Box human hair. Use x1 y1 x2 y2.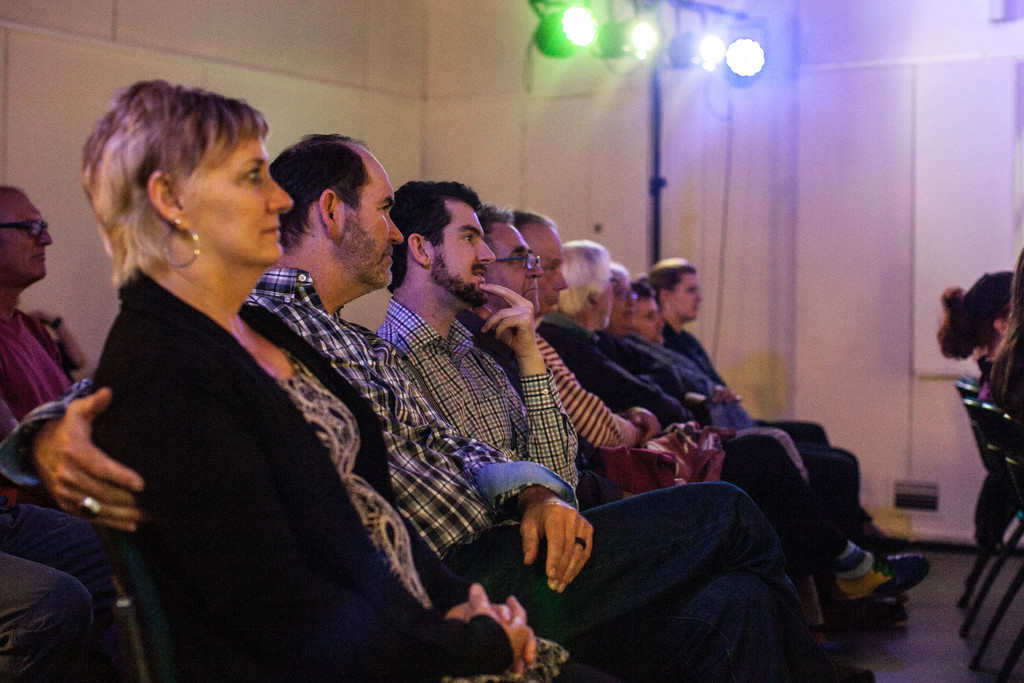
982 245 1023 411.
